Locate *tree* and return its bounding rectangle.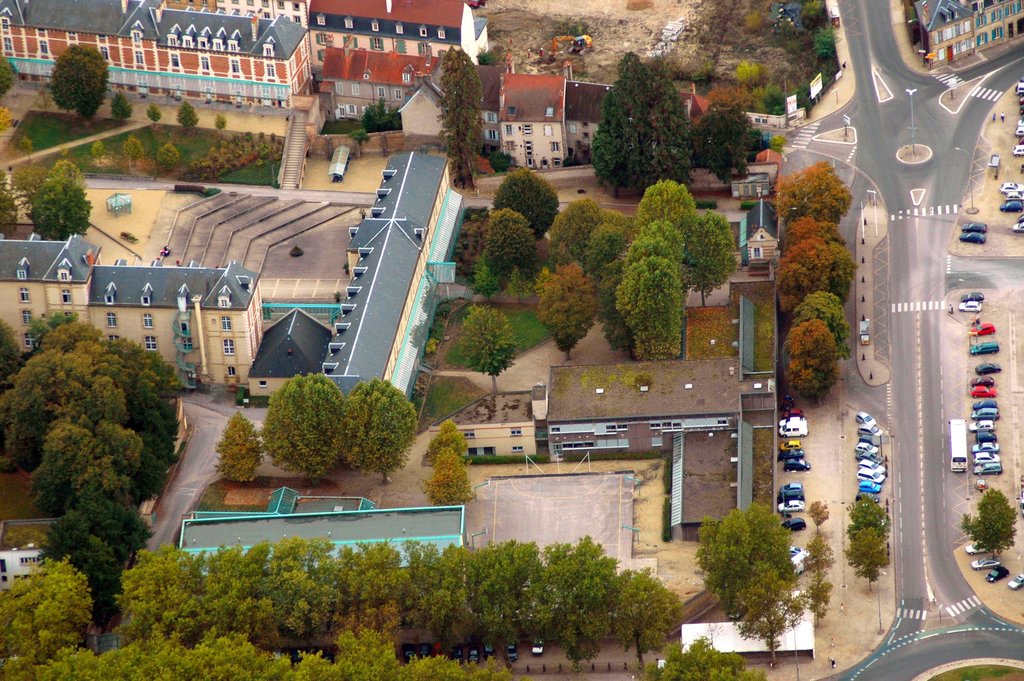
<bbox>94, 501, 159, 552</bbox>.
